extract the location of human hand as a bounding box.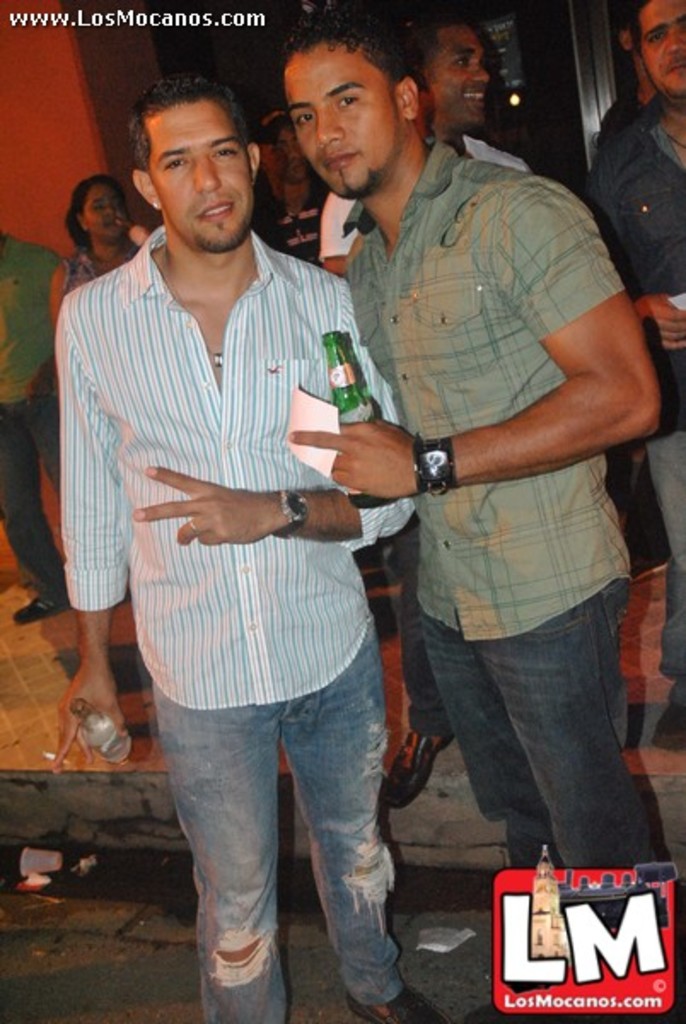
x1=26 y1=369 x2=53 y2=404.
